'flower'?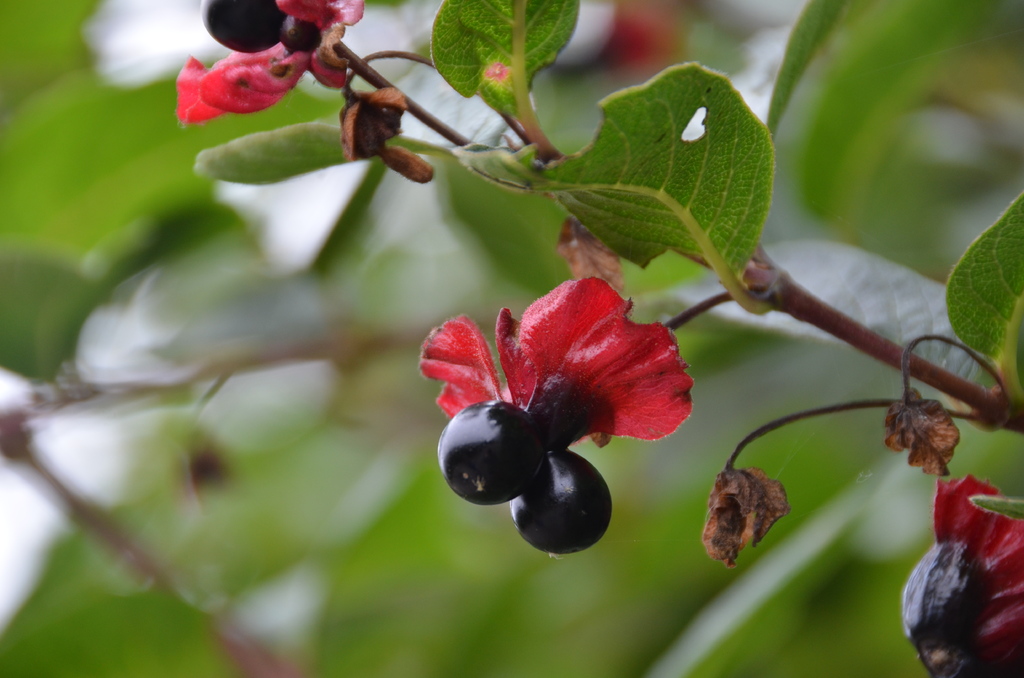
(left=901, top=472, right=1023, bottom=677)
